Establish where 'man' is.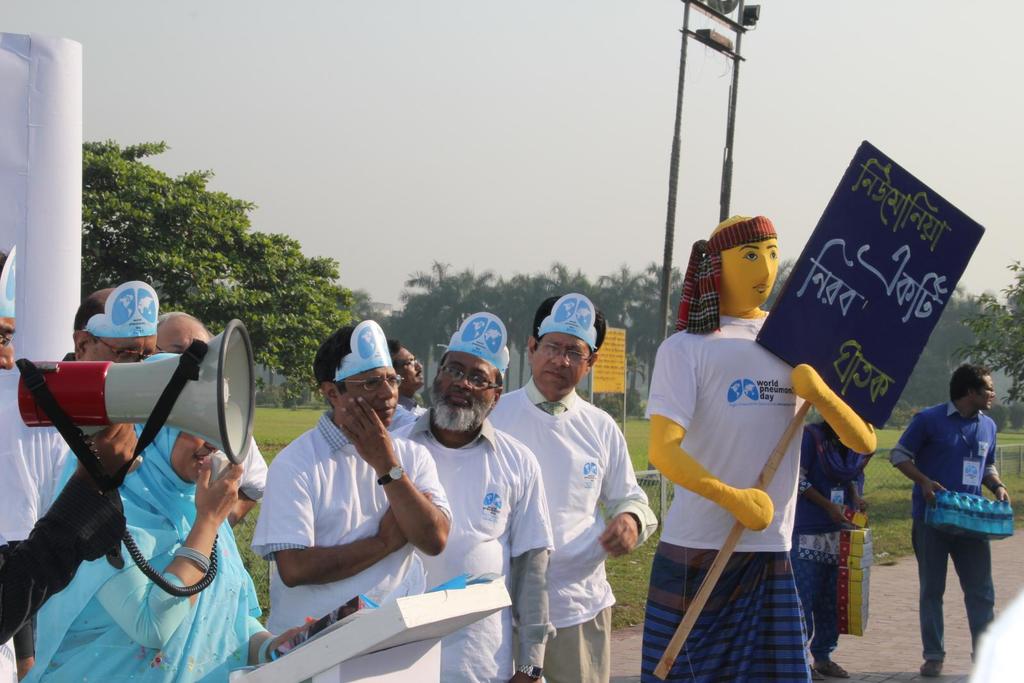
Established at region(644, 219, 875, 682).
